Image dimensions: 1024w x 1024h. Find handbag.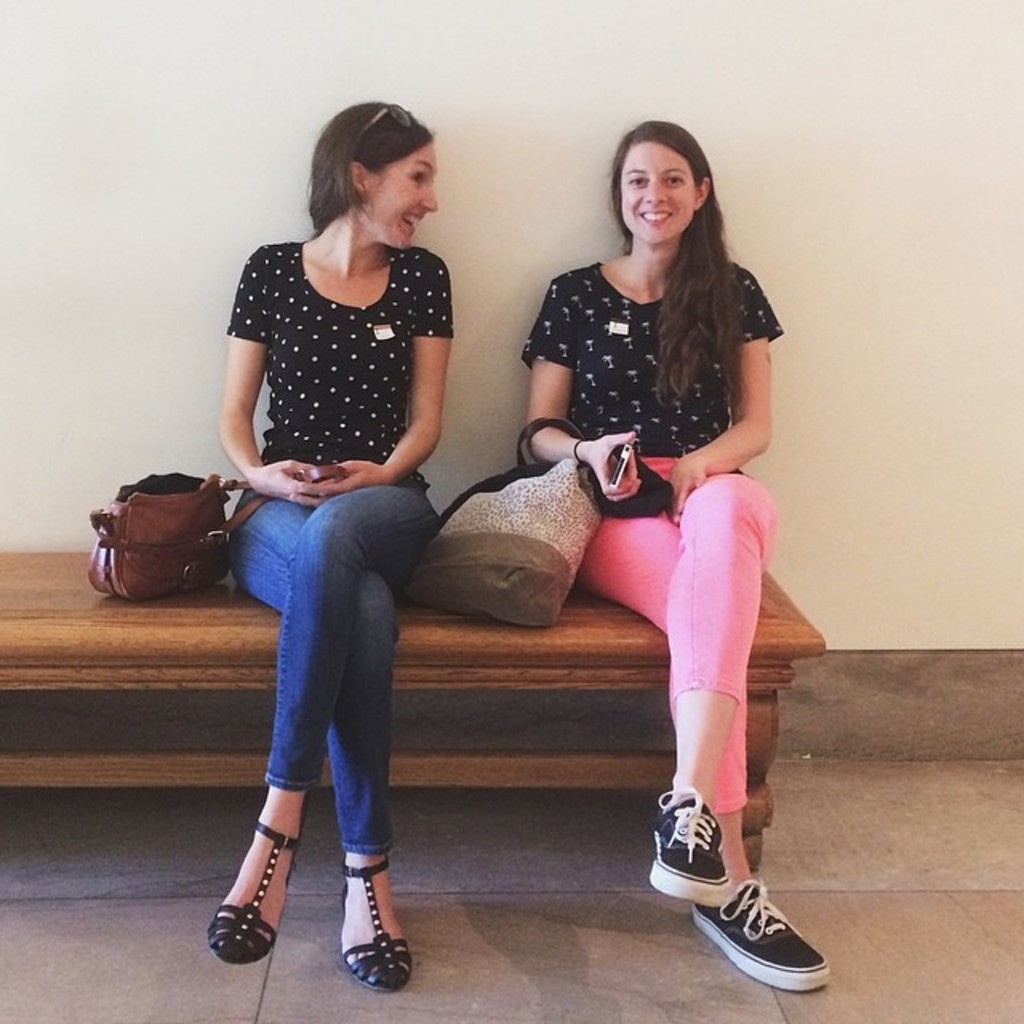
[398, 418, 606, 630].
